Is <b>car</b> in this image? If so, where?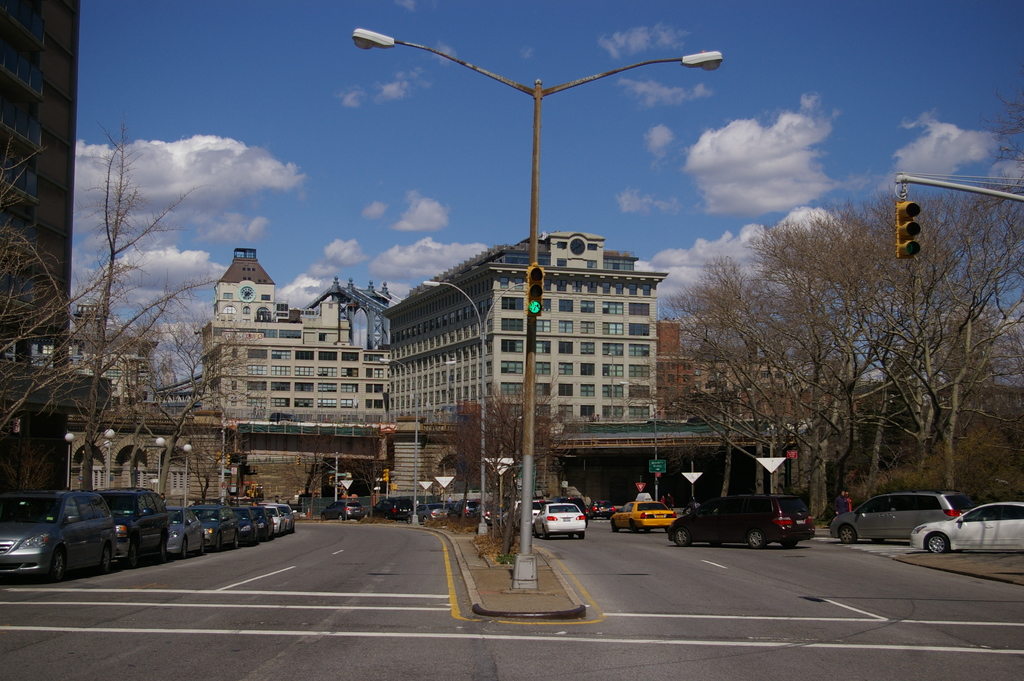
Yes, at rect(913, 498, 1023, 550).
